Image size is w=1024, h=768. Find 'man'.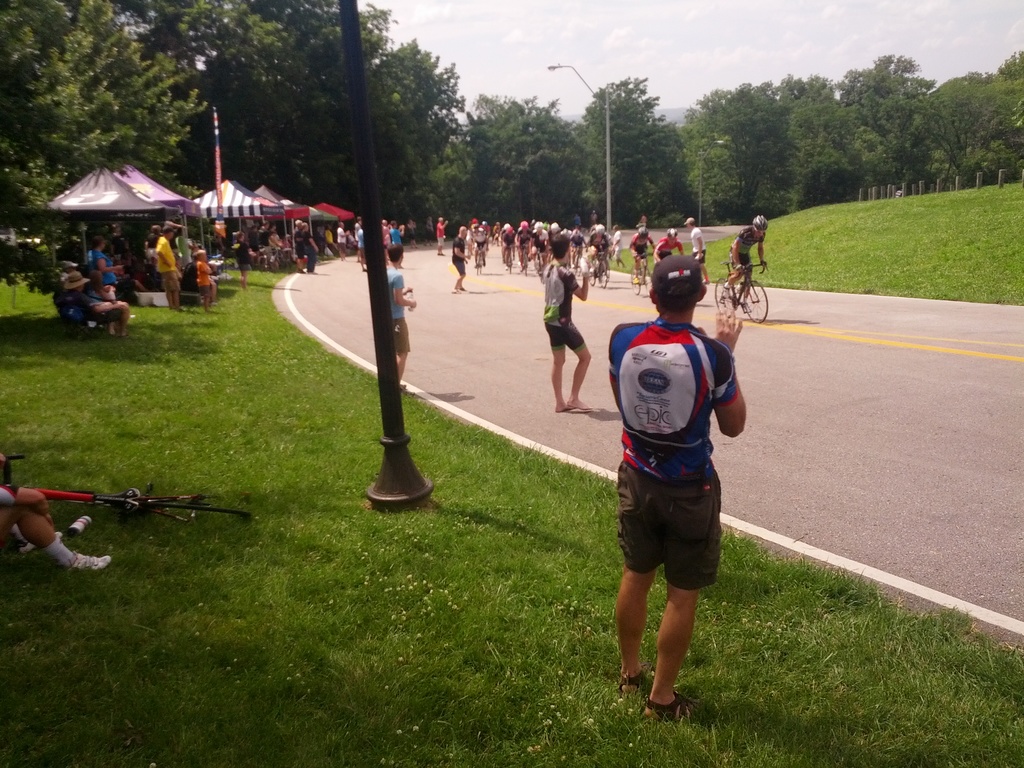
628:228:653:272.
